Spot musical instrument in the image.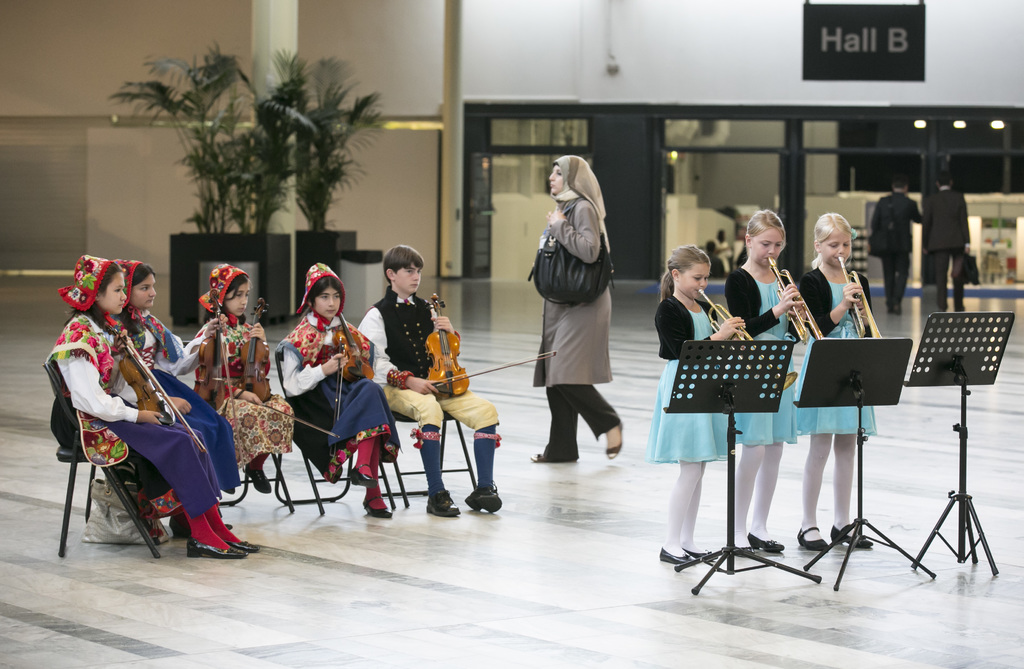
musical instrument found at {"left": 692, "top": 283, "right": 797, "bottom": 395}.
